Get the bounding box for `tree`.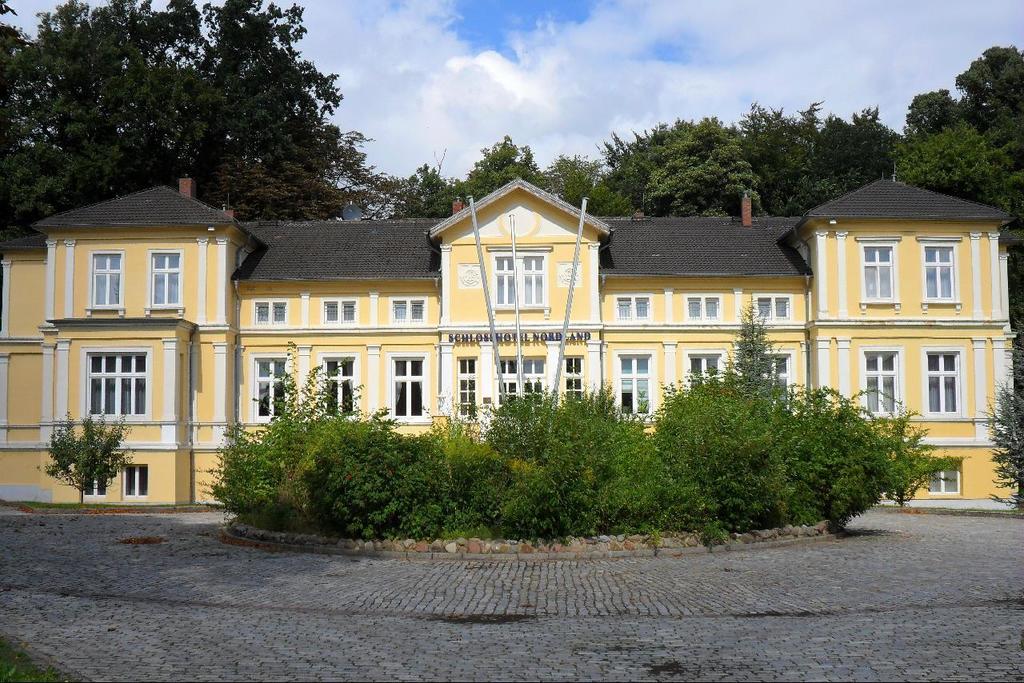
(900, 41, 1022, 223).
